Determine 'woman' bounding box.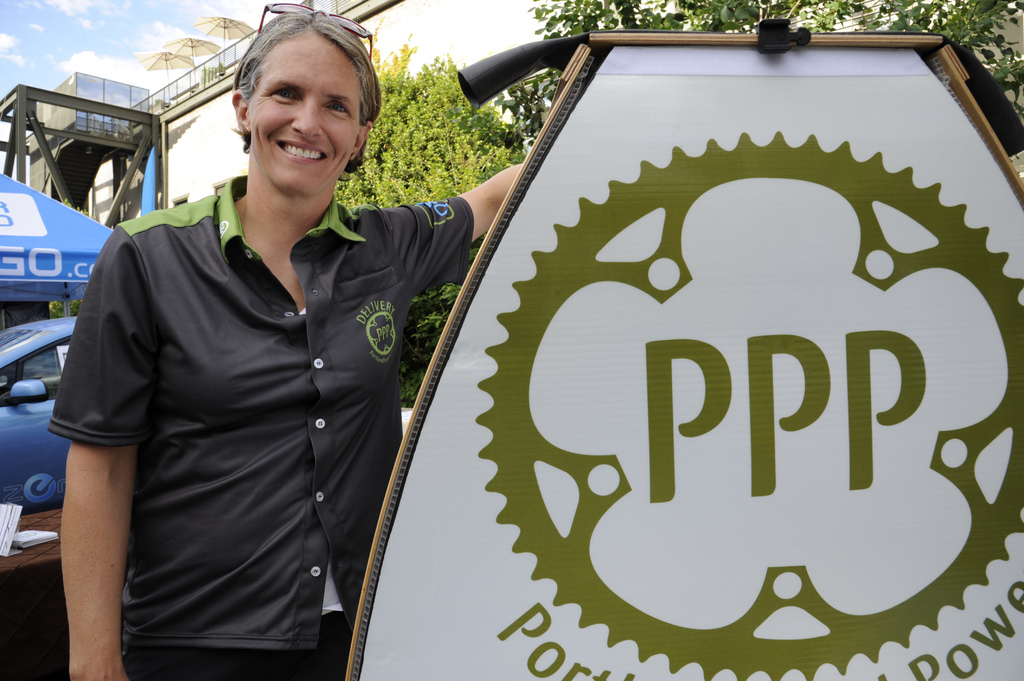
Determined: crop(42, 3, 527, 680).
